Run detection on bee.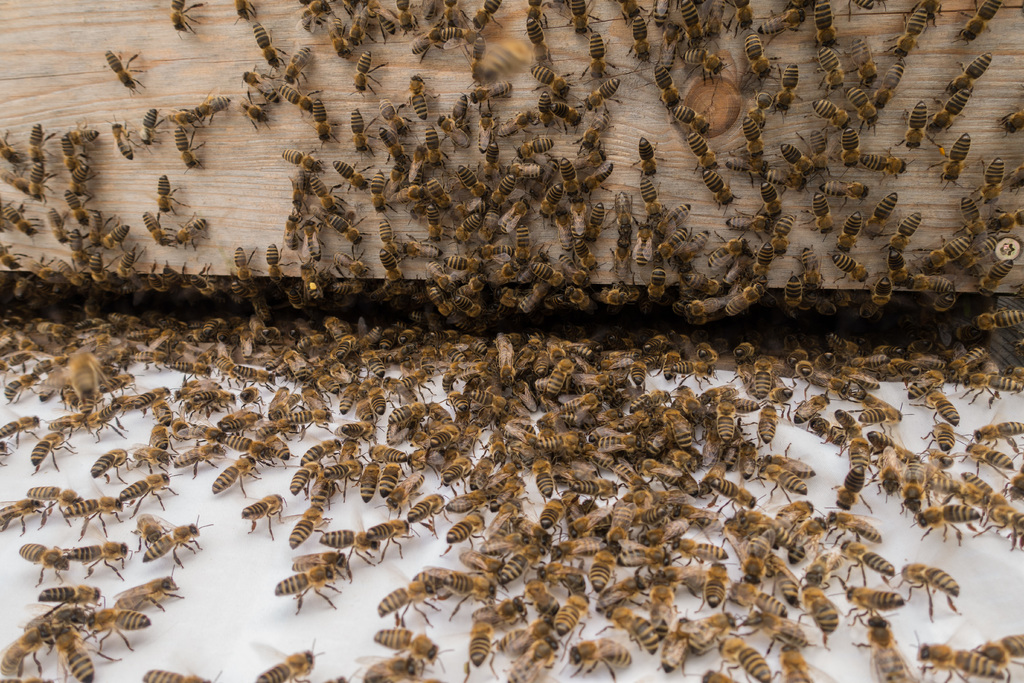
Result: bbox=(749, 31, 773, 90).
